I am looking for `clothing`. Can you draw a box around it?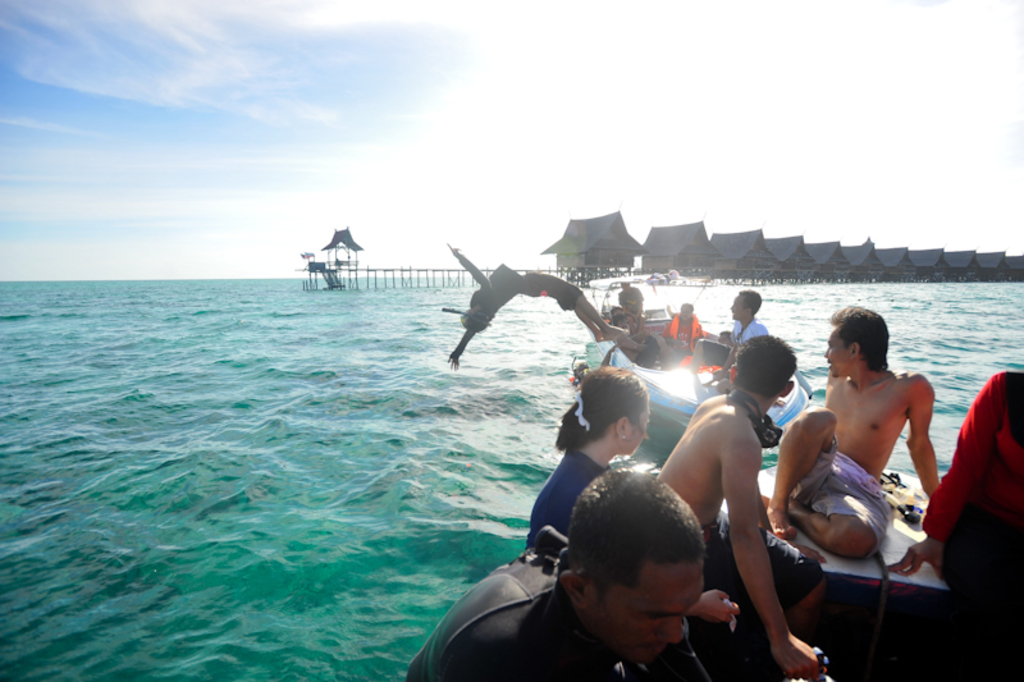
Sure, the bounding box is select_region(524, 435, 613, 564).
